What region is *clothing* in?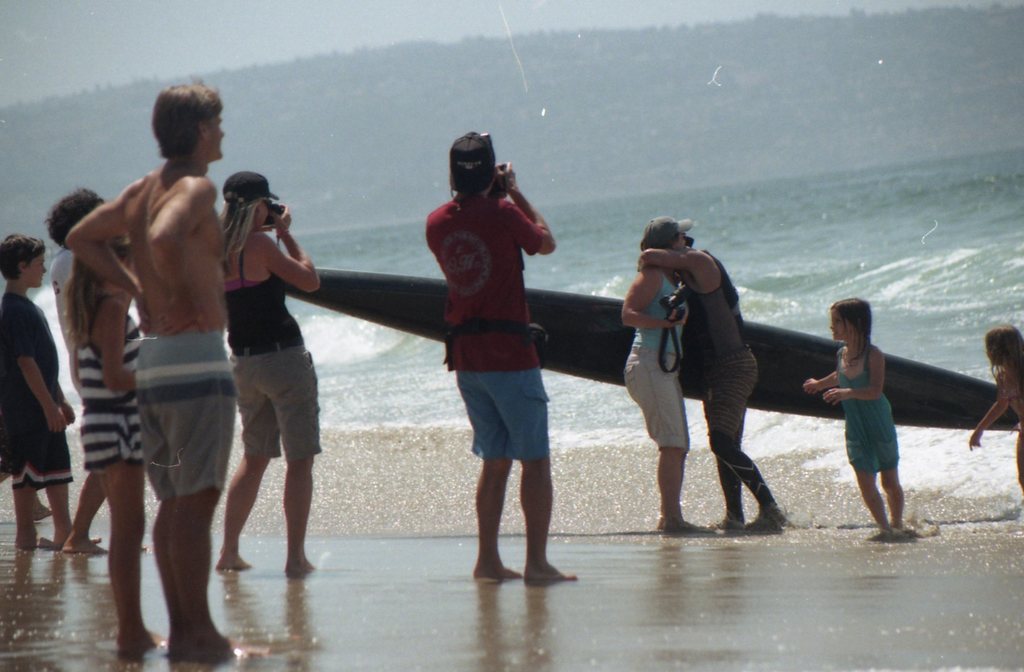
x1=77, y1=301, x2=152, y2=472.
